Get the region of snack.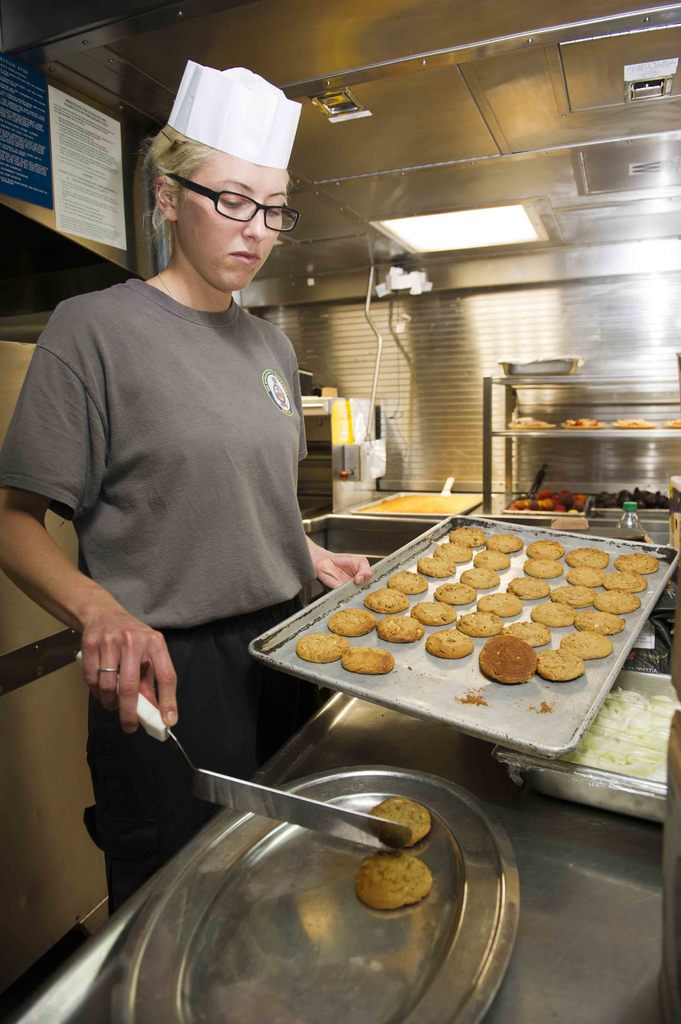
select_region(312, 527, 659, 701).
